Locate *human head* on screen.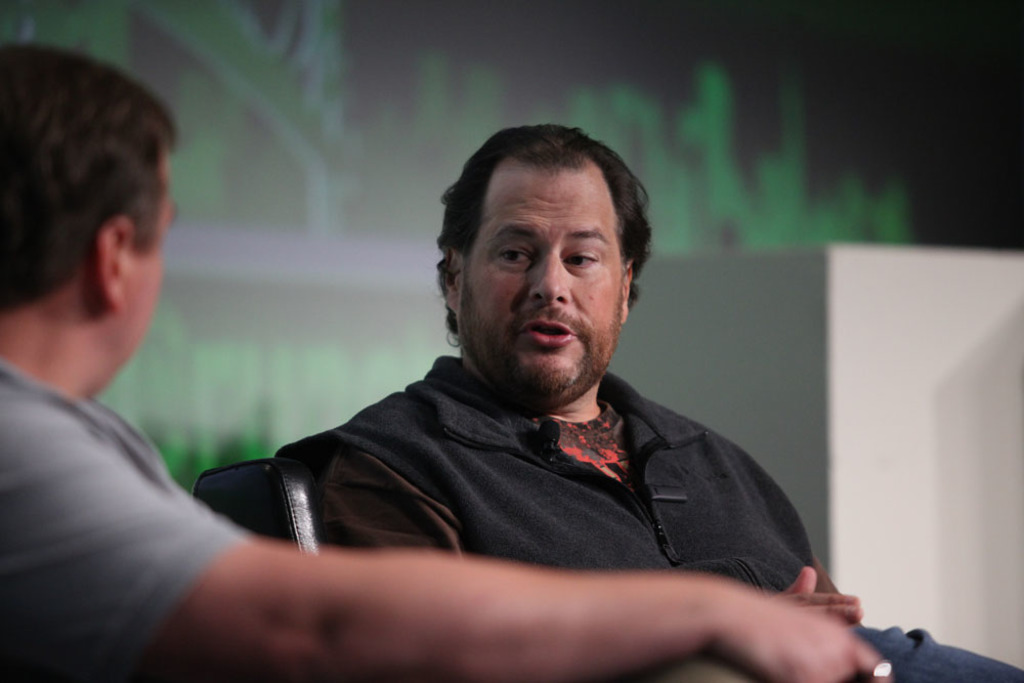
On screen at region(435, 118, 652, 403).
